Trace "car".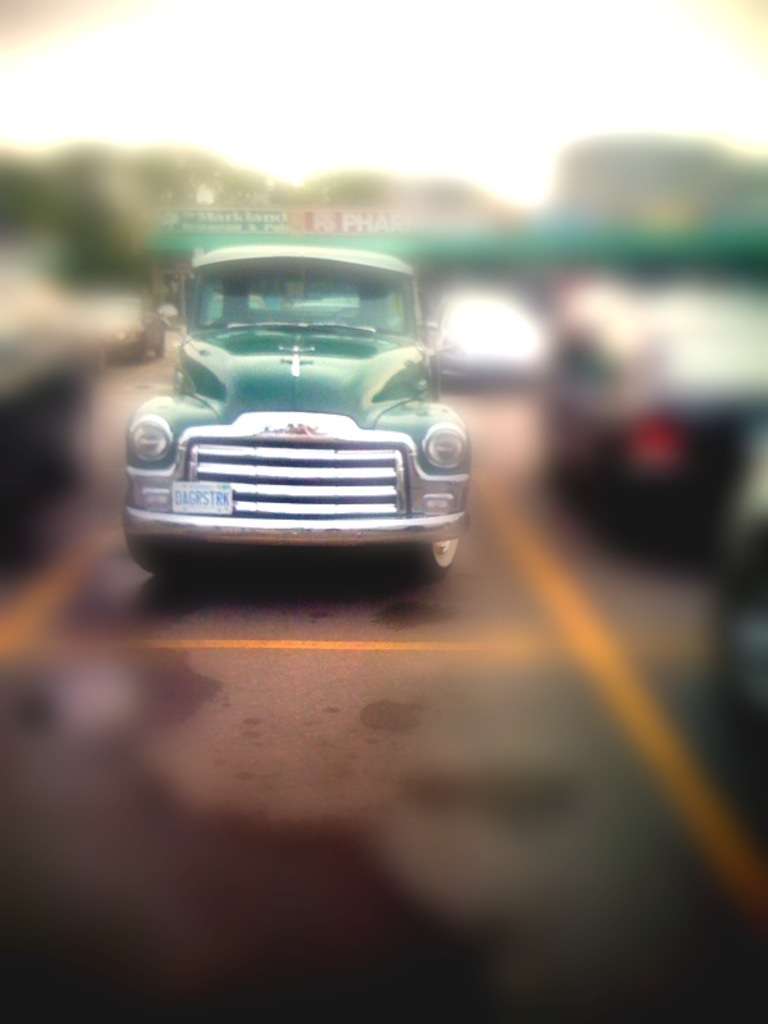
Traced to box=[535, 283, 767, 552].
